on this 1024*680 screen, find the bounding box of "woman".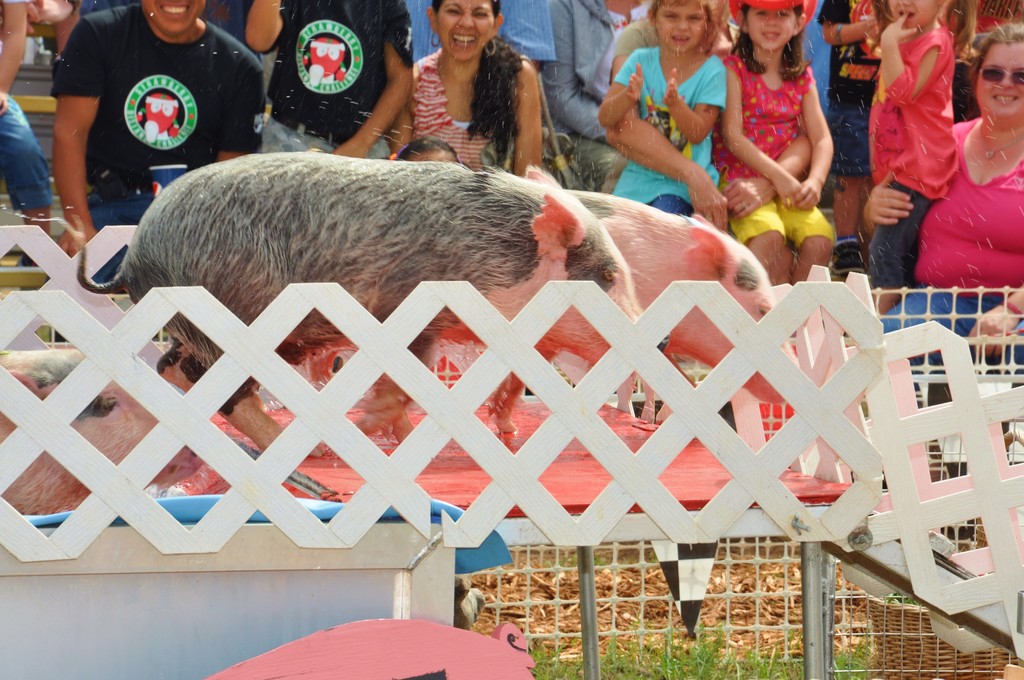
Bounding box: bbox=(862, 20, 1023, 387).
